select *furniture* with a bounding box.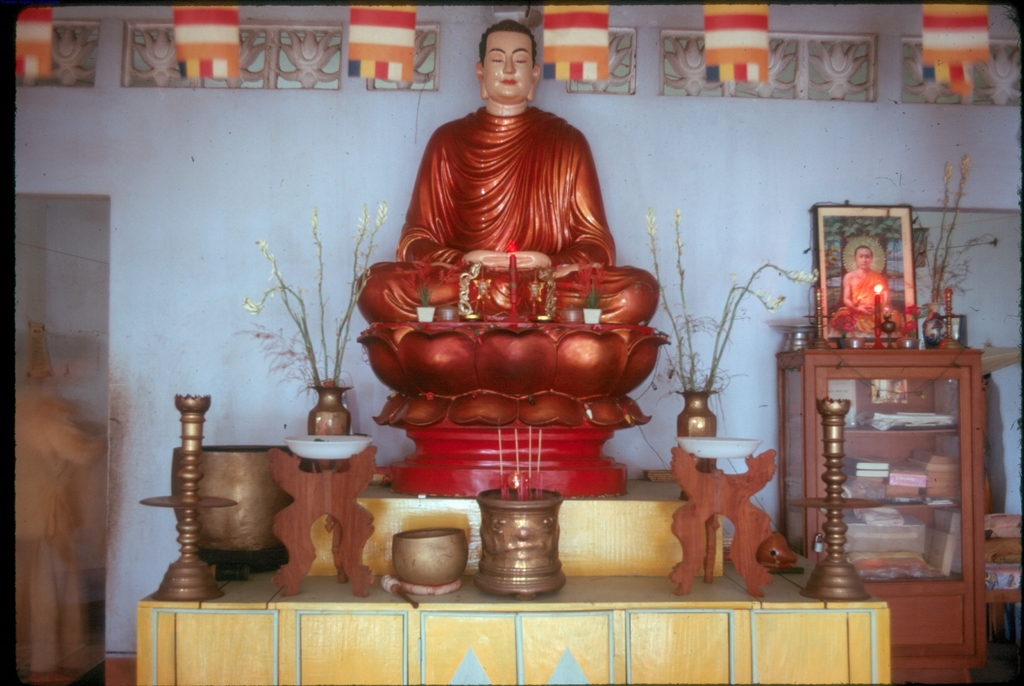
x1=984 y1=537 x2=1023 y2=568.
